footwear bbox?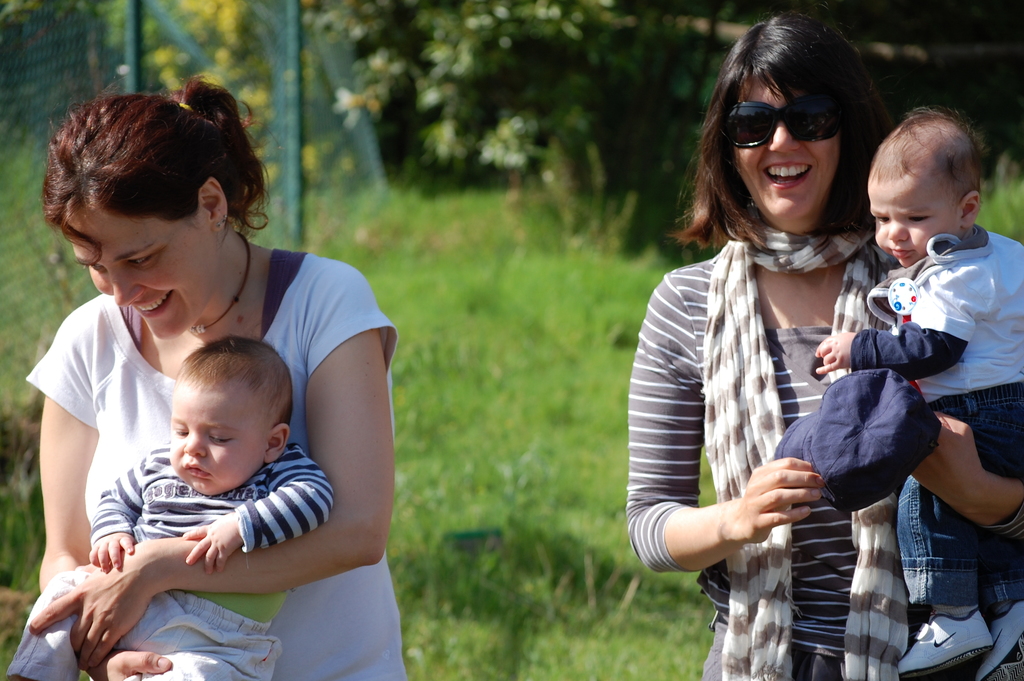
(left=892, top=603, right=994, bottom=678)
